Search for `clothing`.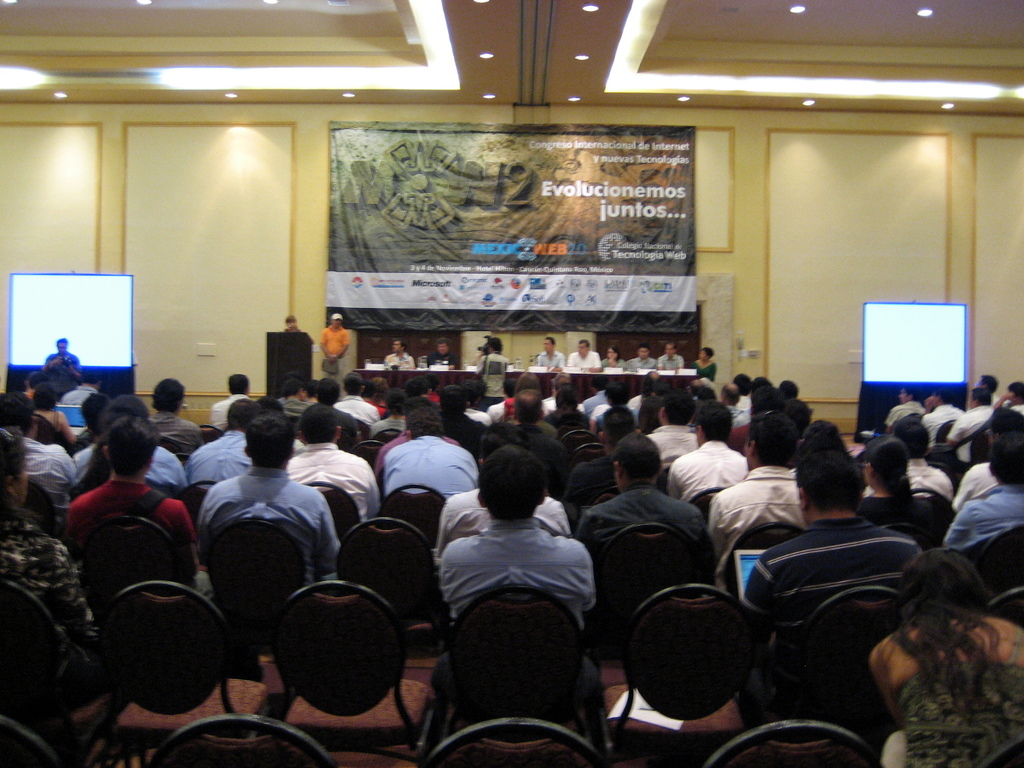
Found at (291,432,380,516).
